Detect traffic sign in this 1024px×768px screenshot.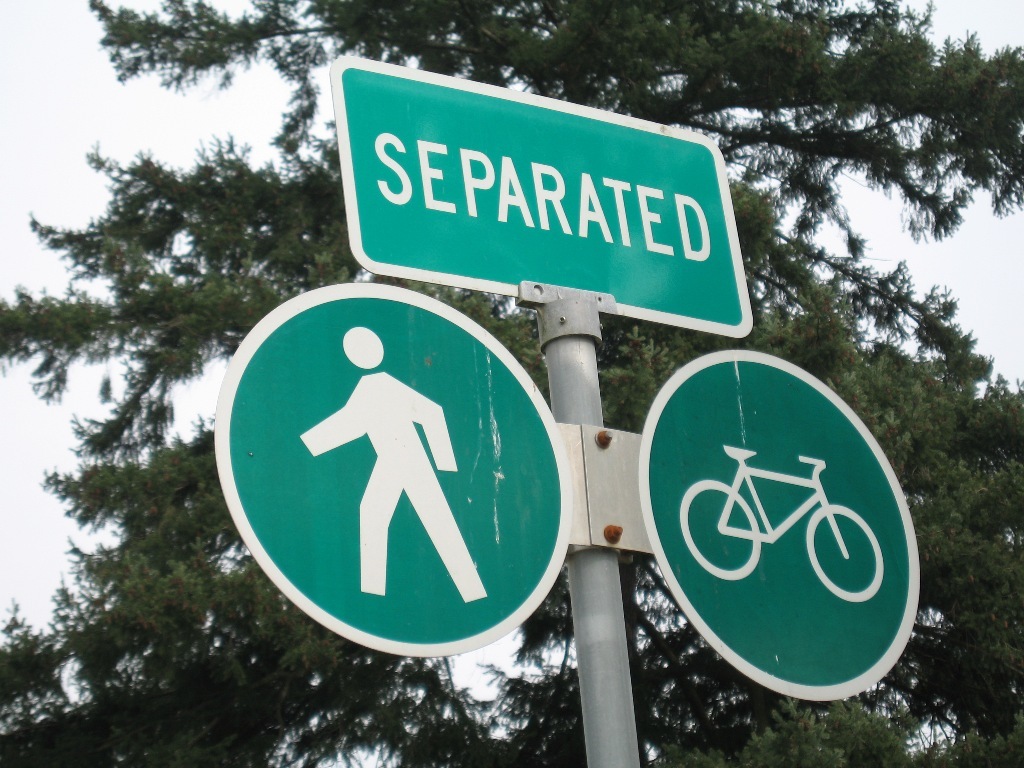
Detection: box=[208, 276, 569, 654].
